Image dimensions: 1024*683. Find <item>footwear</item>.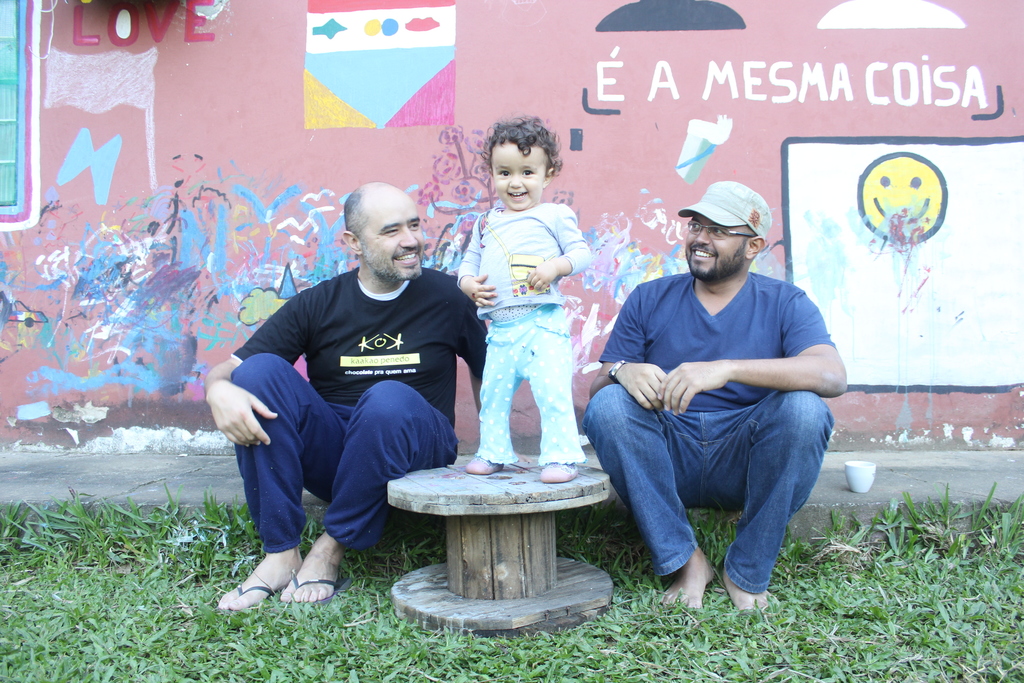
box=[214, 580, 278, 610].
